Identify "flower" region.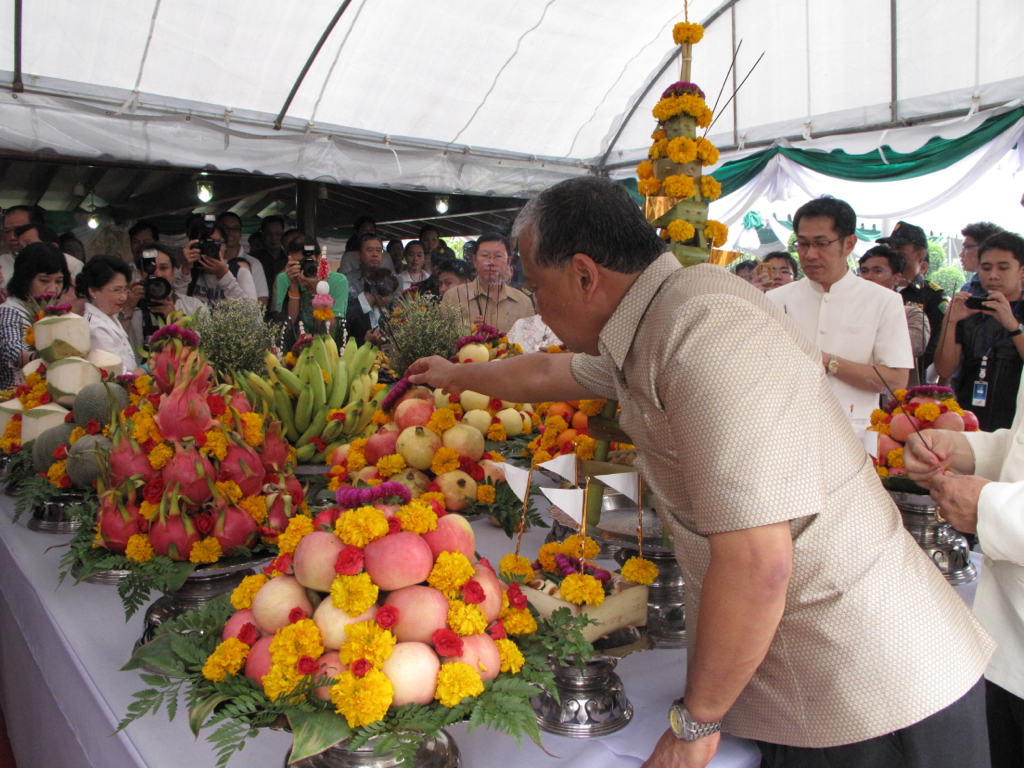
Region: (913,400,937,424).
